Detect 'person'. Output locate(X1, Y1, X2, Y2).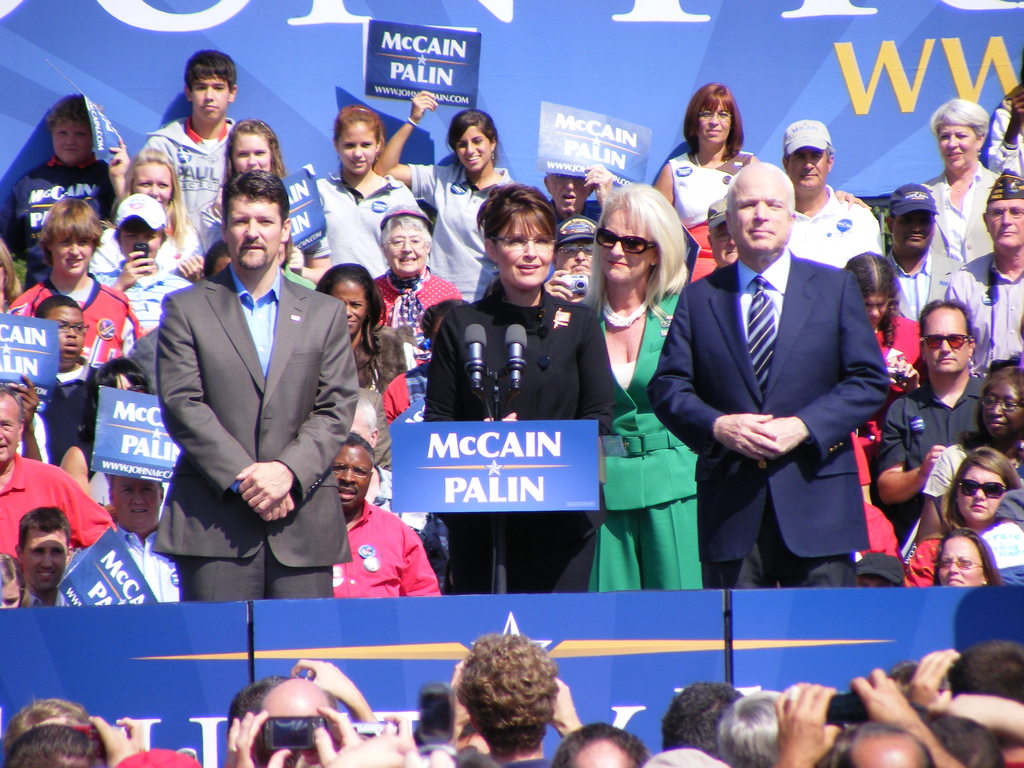
locate(933, 367, 1015, 524).
